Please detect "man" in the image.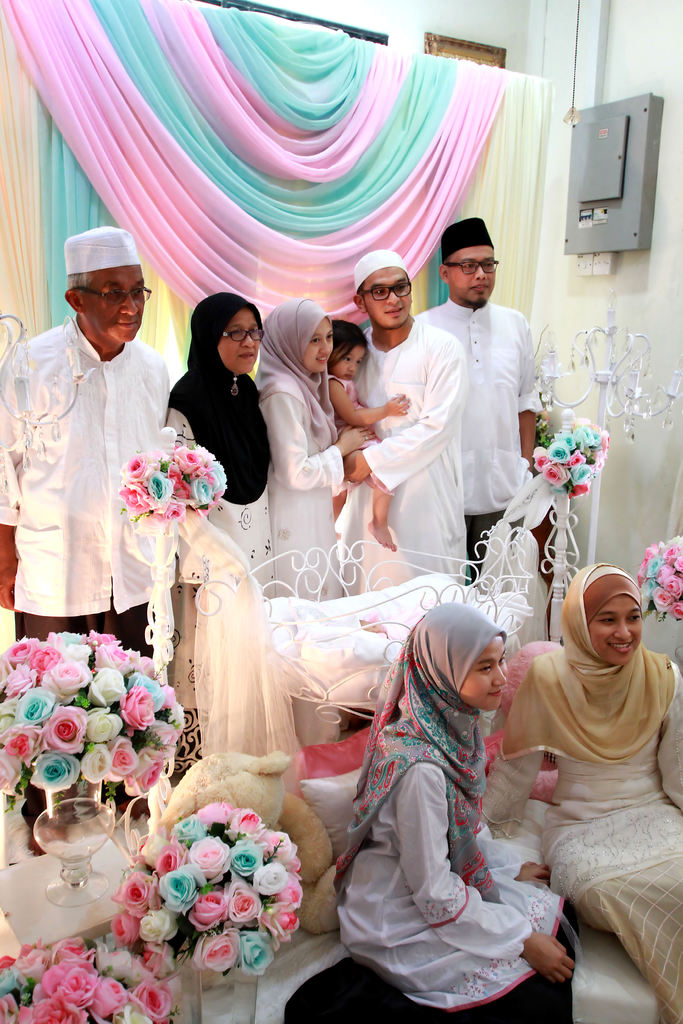
region(411, 213, 539, 554).
